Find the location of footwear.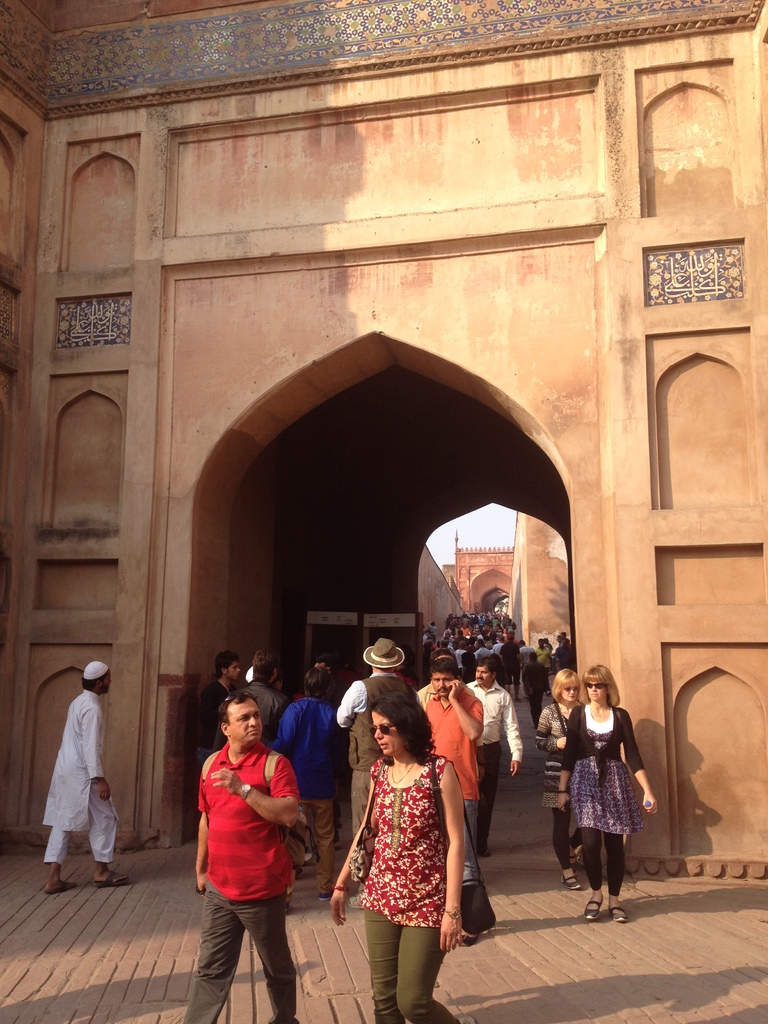
Location: detection(480, 836, 487, 854).
